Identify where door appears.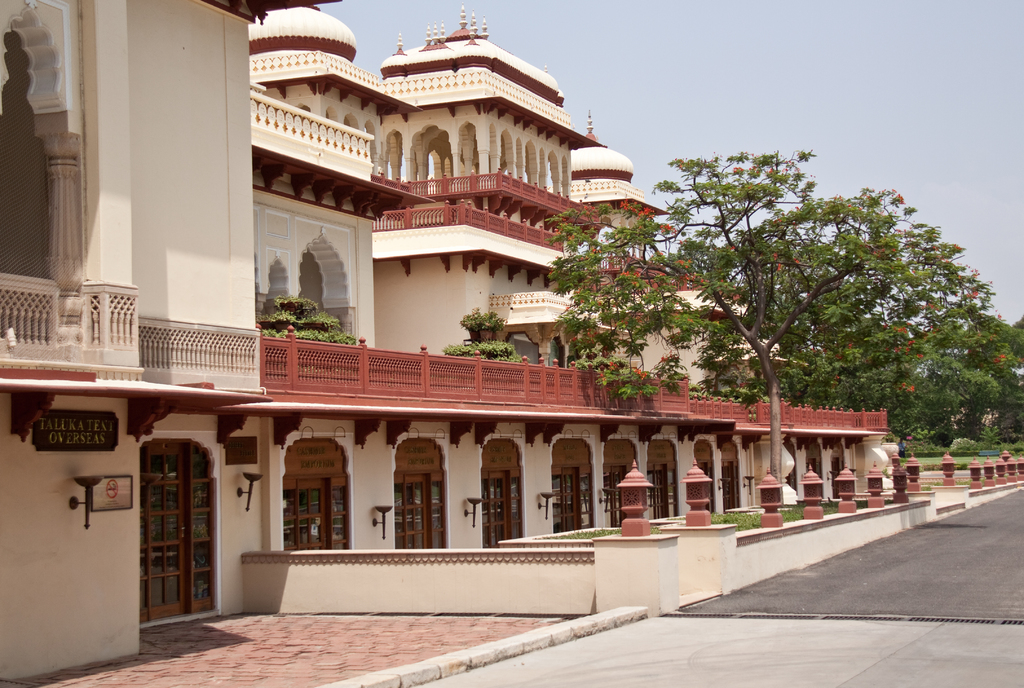
Appears at l=125, t=424, r=205, b=644.
